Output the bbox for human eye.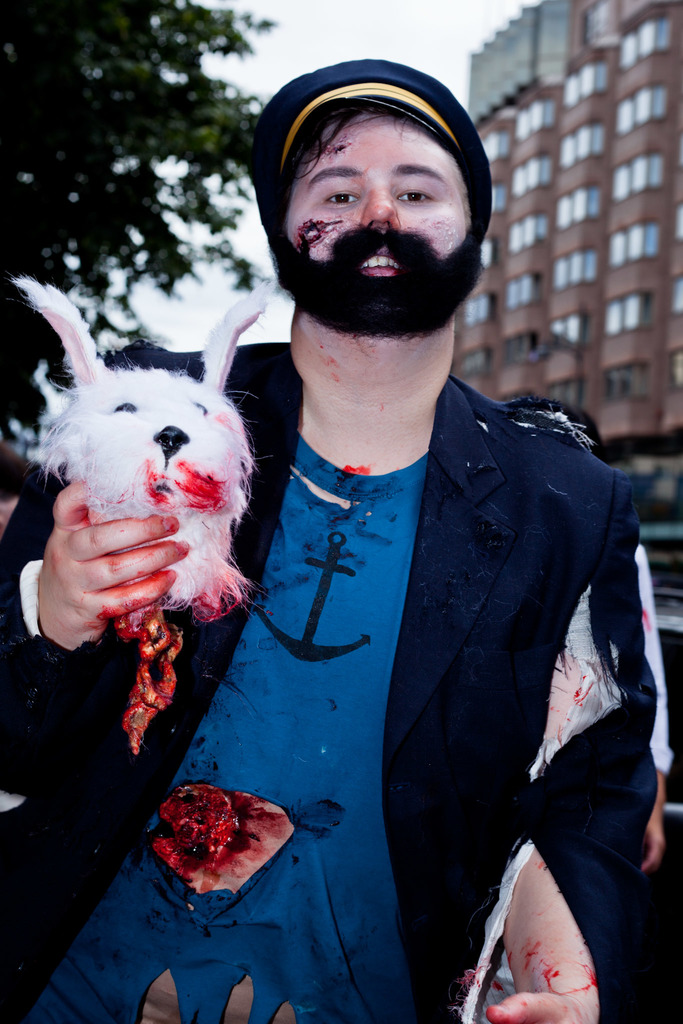
bbox(397, 180, 439, 205).
